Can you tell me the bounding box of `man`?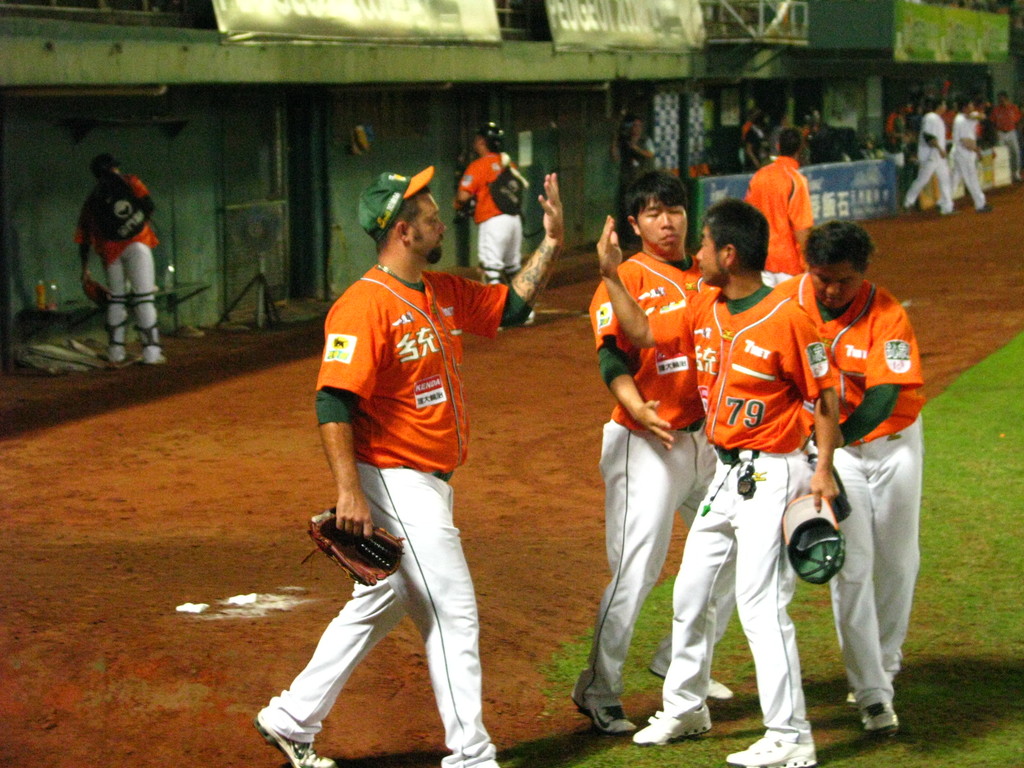
<region>950, 102, 990, 222</region>.
